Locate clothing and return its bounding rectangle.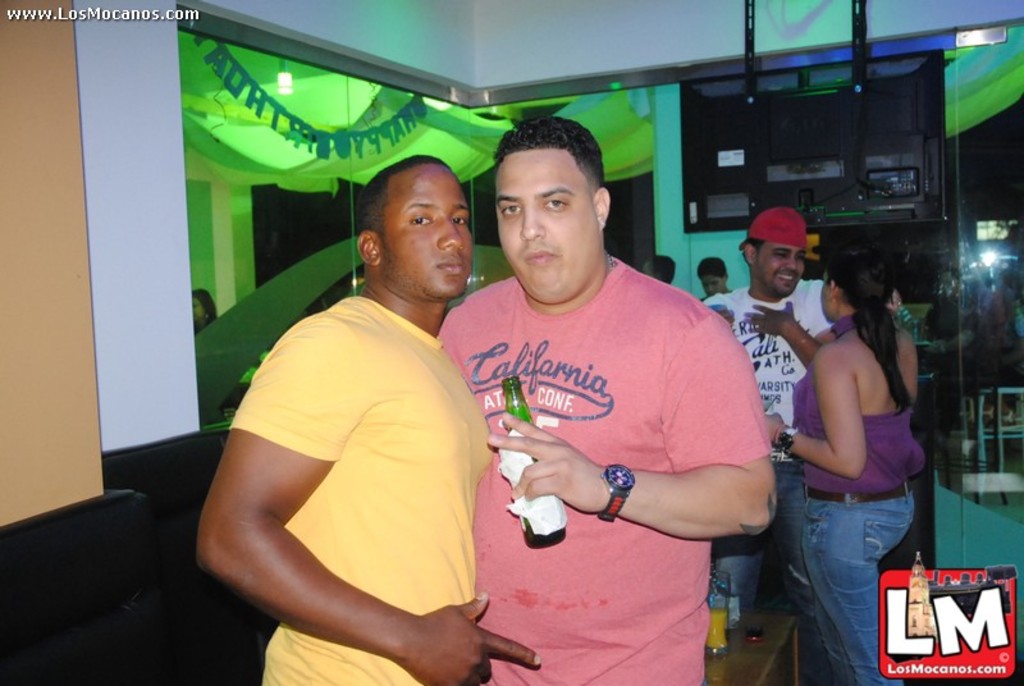
bbox=[197, 250, 499, 680].
